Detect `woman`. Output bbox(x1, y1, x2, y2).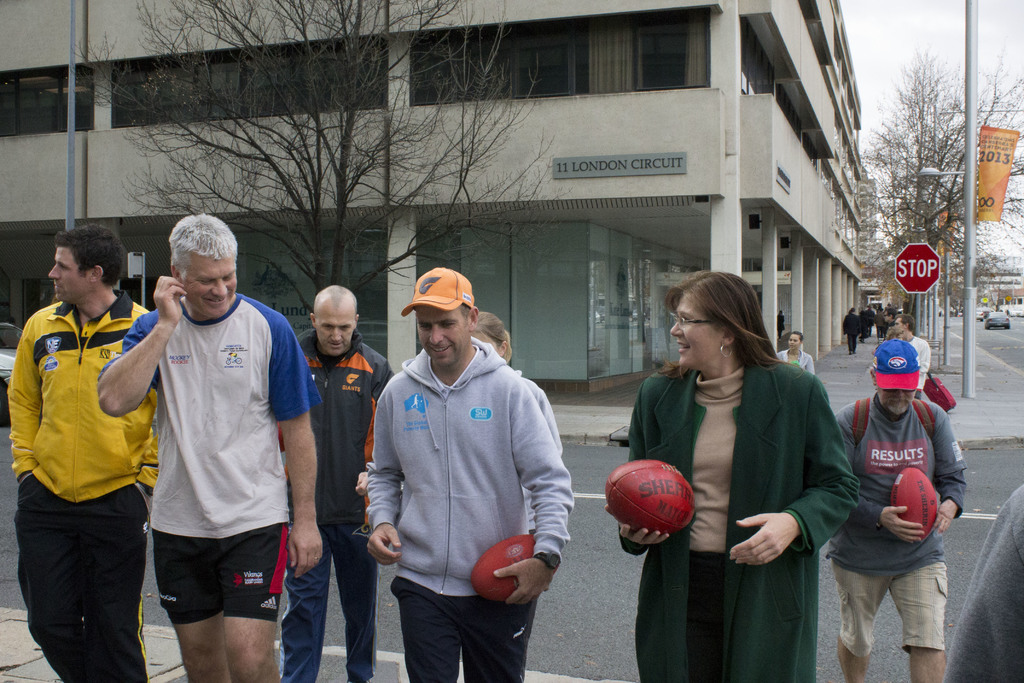
bbox(776, 331, 820, 375).
